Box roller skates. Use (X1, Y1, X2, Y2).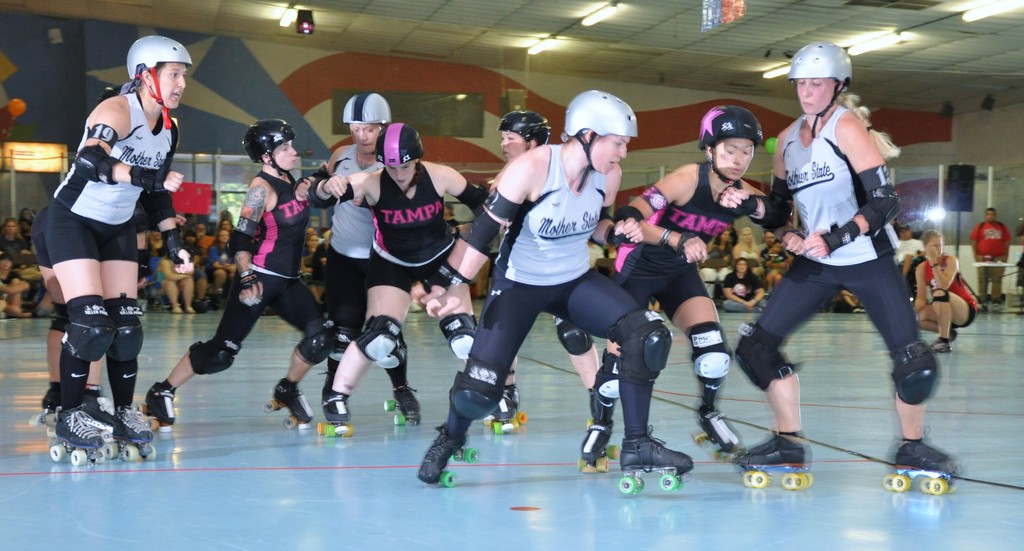
(620, 426, 694, 496).
